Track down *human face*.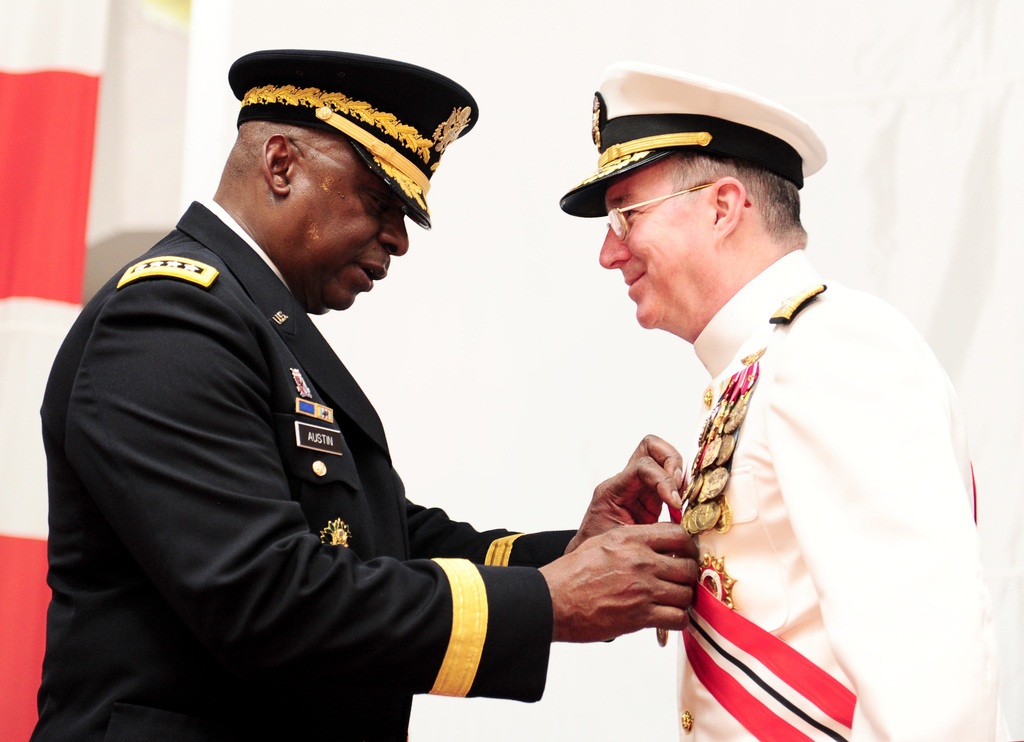
Tracked to (left=598, top=165, right=707, bottom=332).
